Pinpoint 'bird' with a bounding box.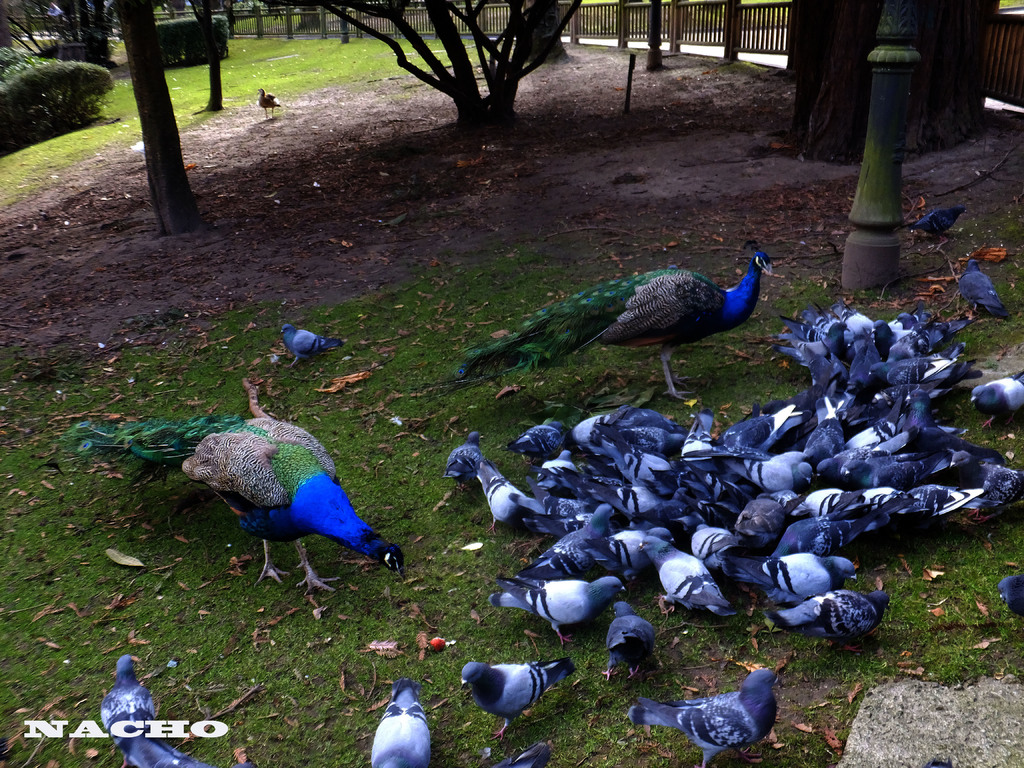
x1=628 y1=668 x2=783 y2=767.
